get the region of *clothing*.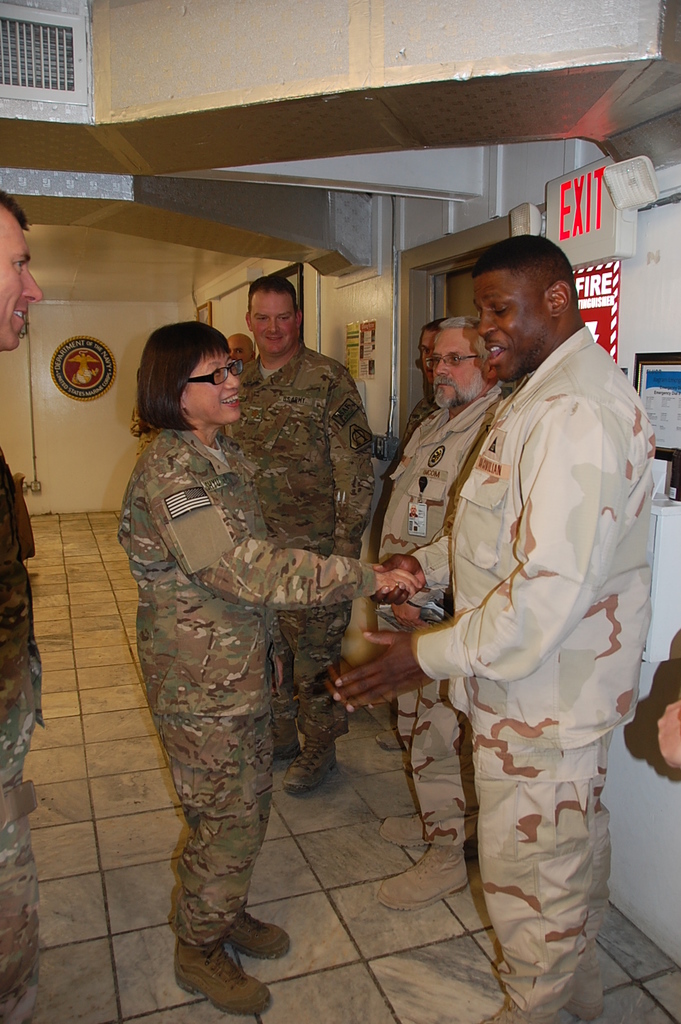
[223, 336, 379, 741].
